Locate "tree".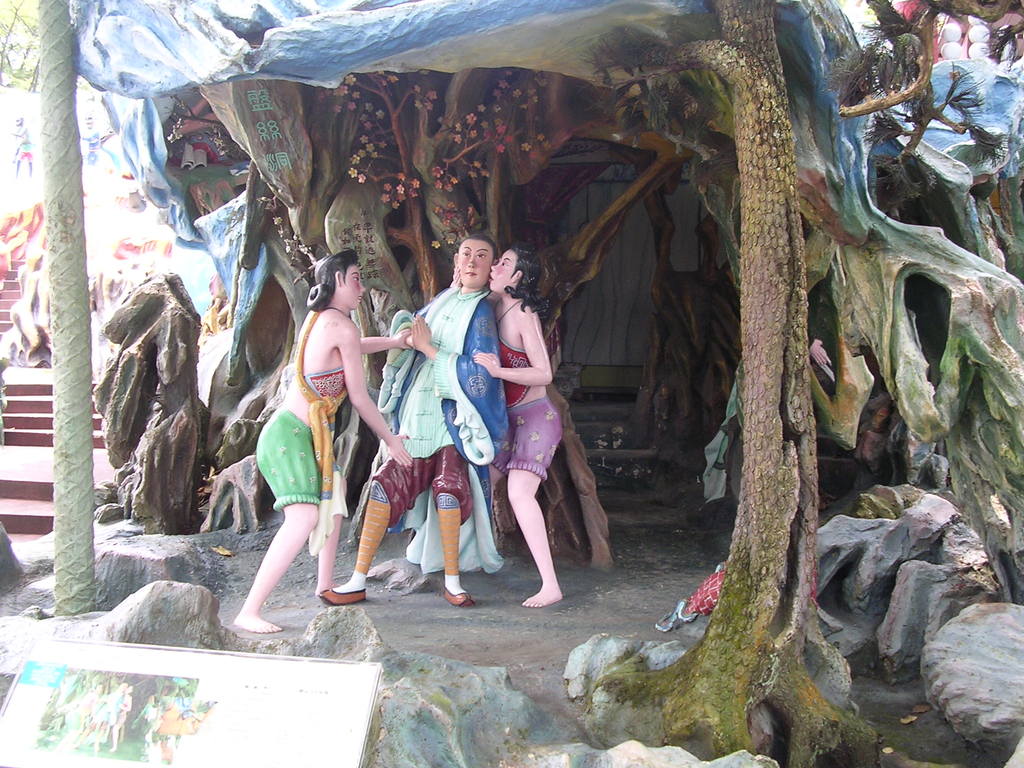
Bounding box: x1=670, y1=7, x2=893, y2=695.
